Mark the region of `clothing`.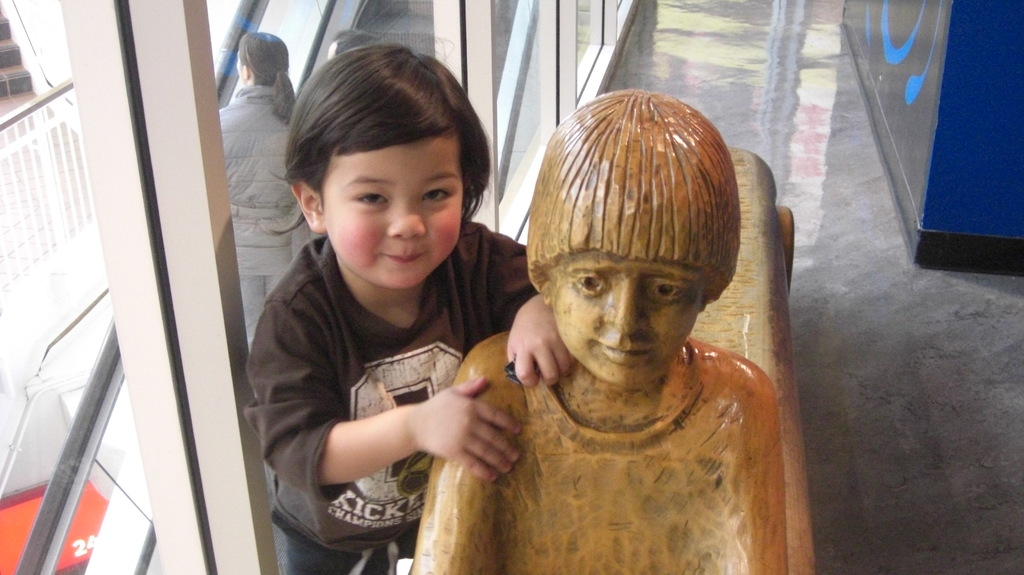
Region: left=256, top=177, right=503, bottom=561.
